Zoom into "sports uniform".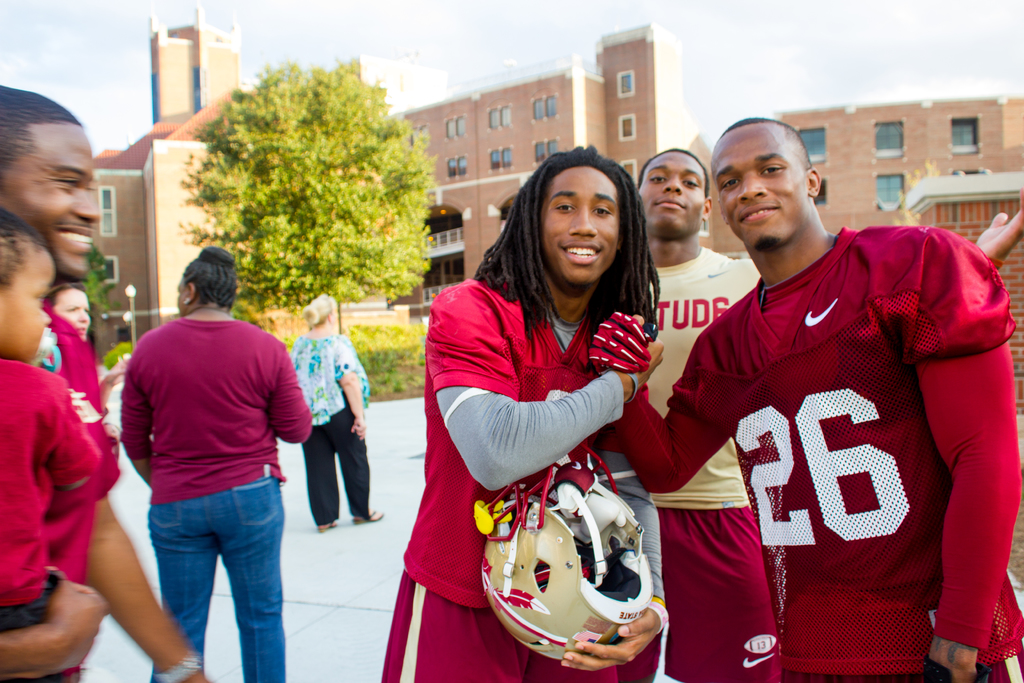
Zoom target: [420, 303, 676, 654].
